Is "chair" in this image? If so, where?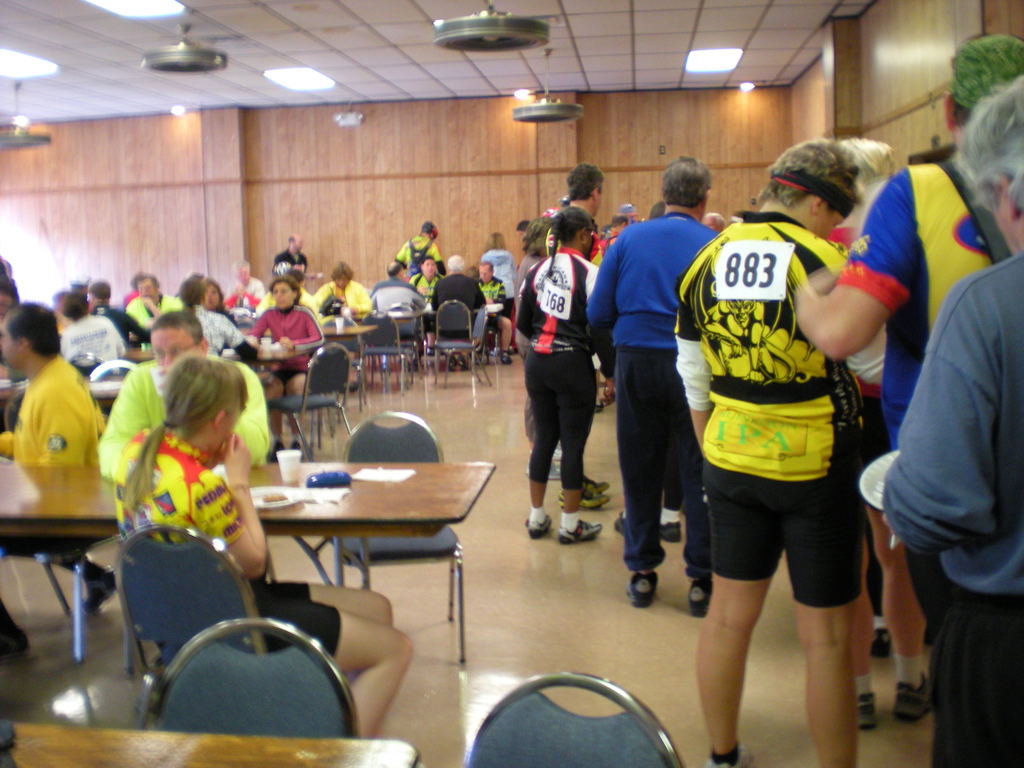
Yes, at [332, 408, 472, 664].
